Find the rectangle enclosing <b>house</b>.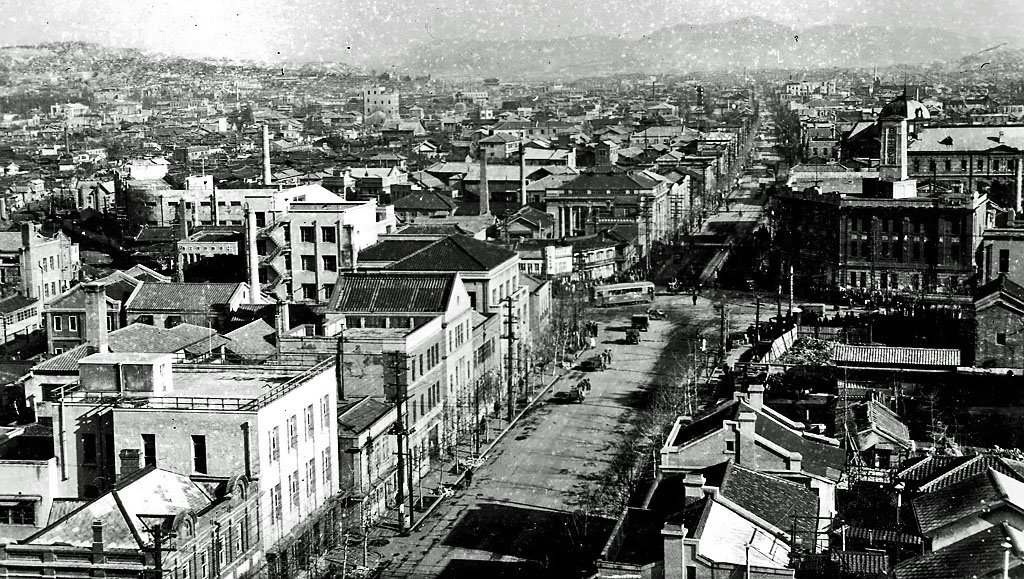
x1=280 y1=198 x2=369 y2=308.
